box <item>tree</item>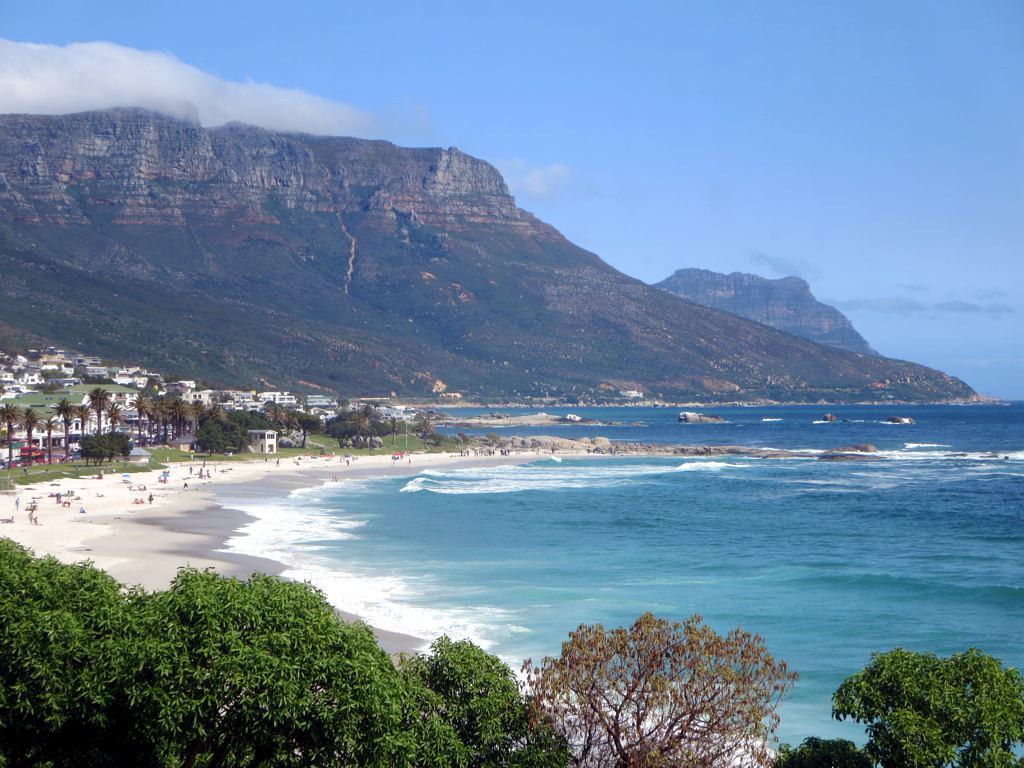
box=[19, 405, 43, 466]
